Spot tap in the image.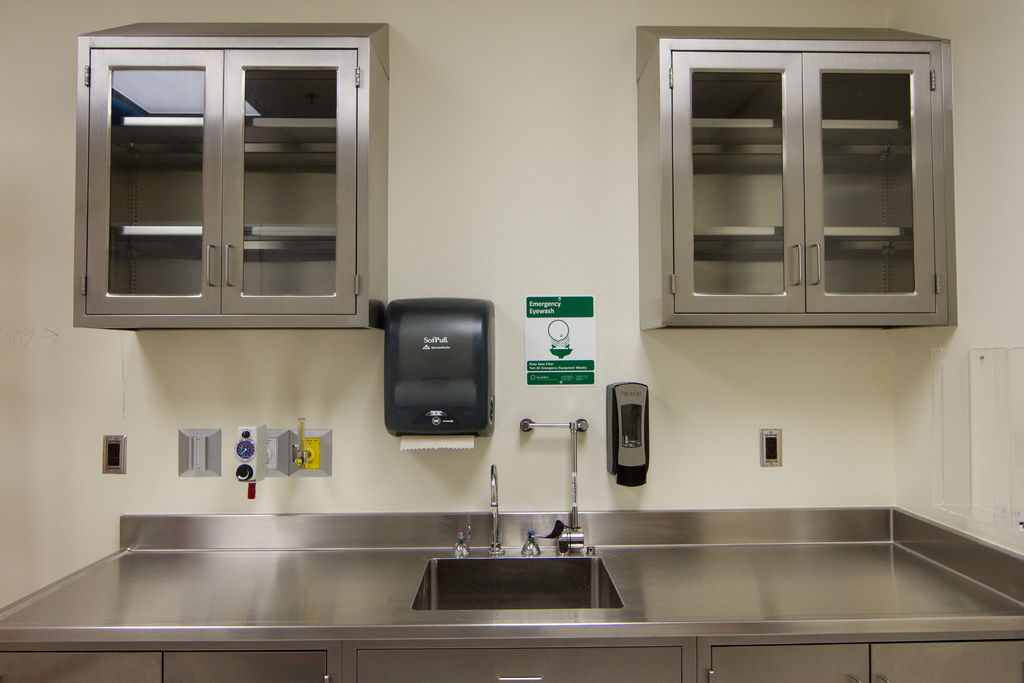
tap found at locate(452, 526, 468, 556).
